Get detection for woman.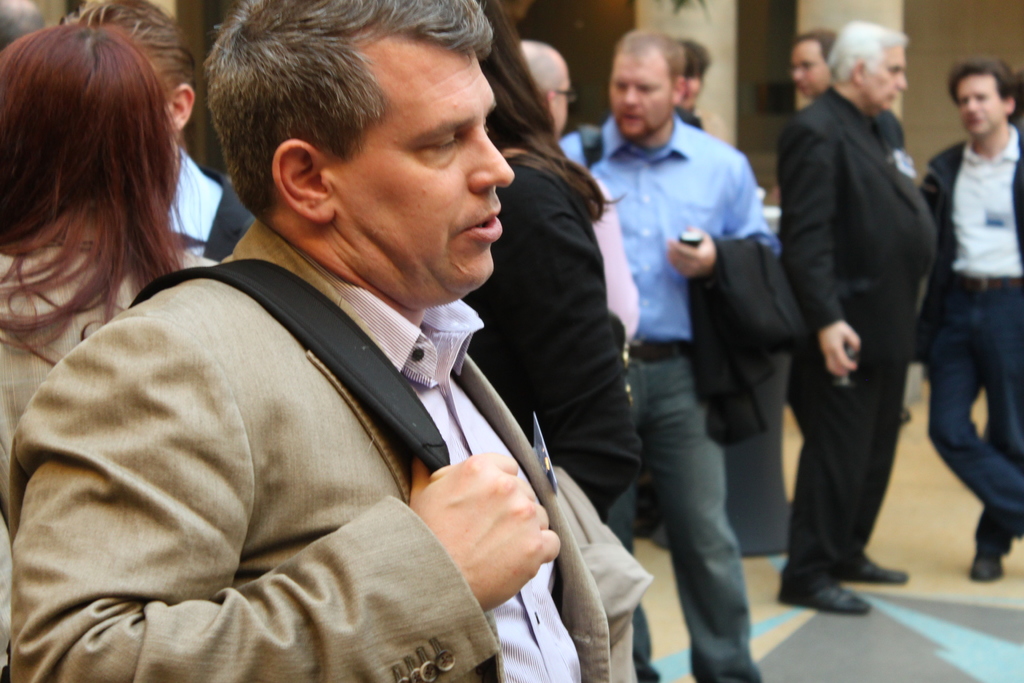
Detection: bbox=[460, 0, 623, 514].
